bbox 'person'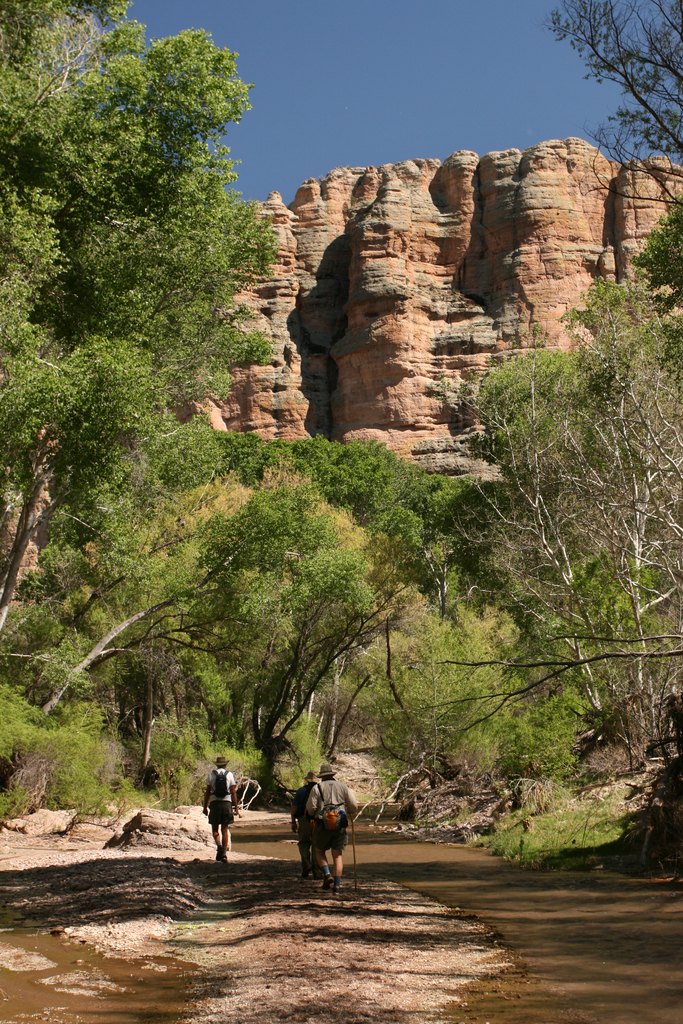
x1=300, y1=765, x2=354, y2=888
